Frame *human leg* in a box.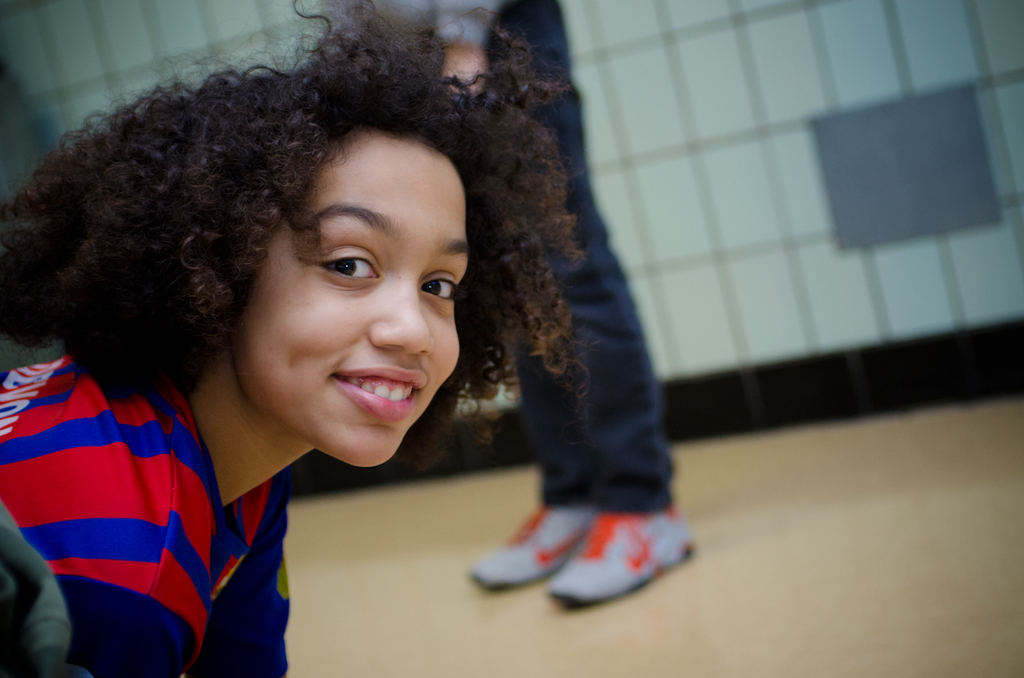
bbox=(465, 293, 605, 582).
